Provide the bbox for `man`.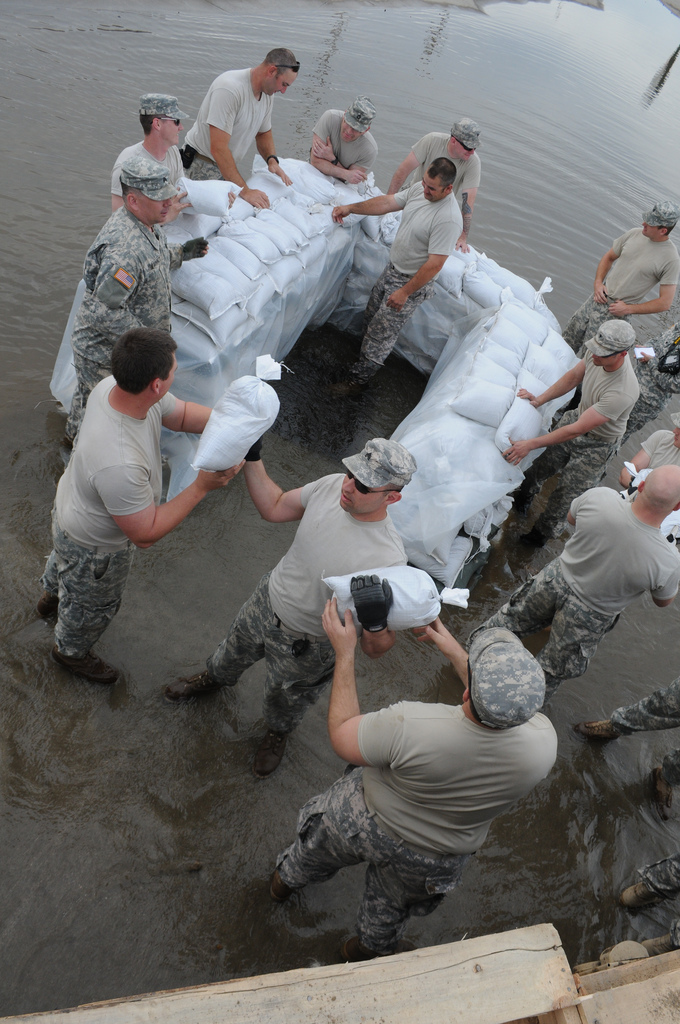
pyautogui.locateOnScreen(331, 152, 466, 395).
